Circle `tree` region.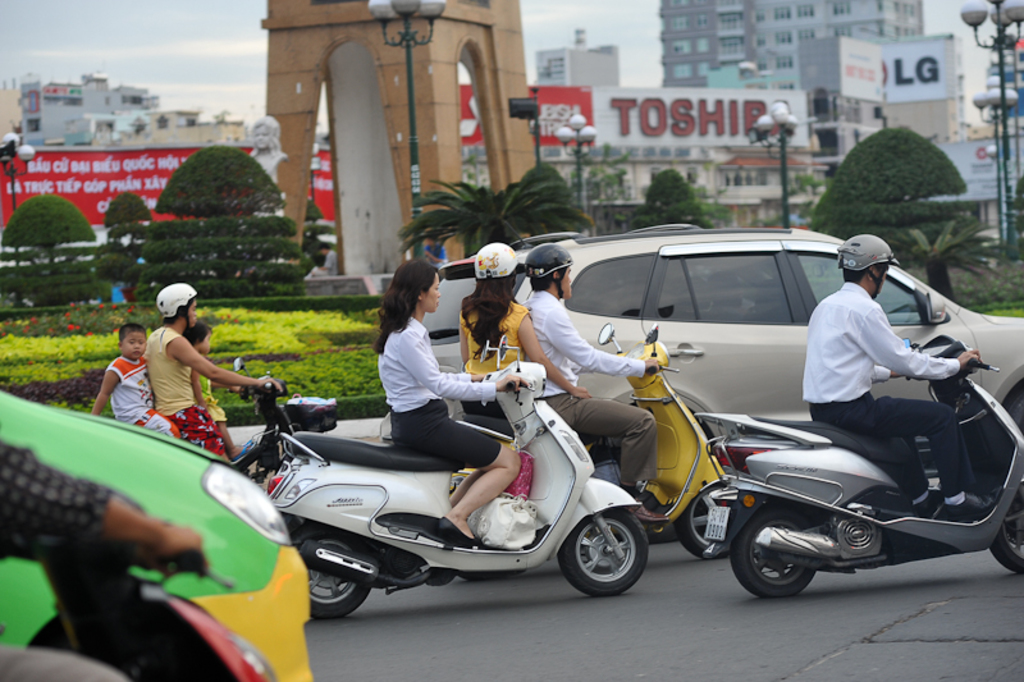
Region: rect(390, 163, 595, 250).
